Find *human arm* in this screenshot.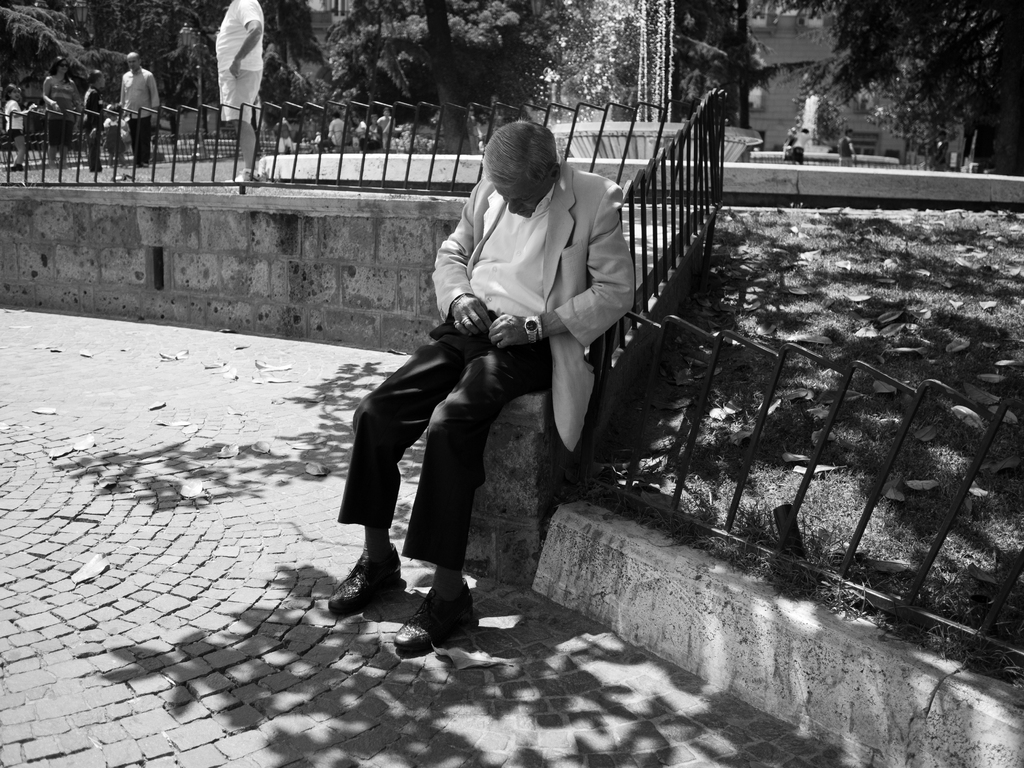
The bounding box for *human arm* is <region>104, 77, 126, 121</region>.
